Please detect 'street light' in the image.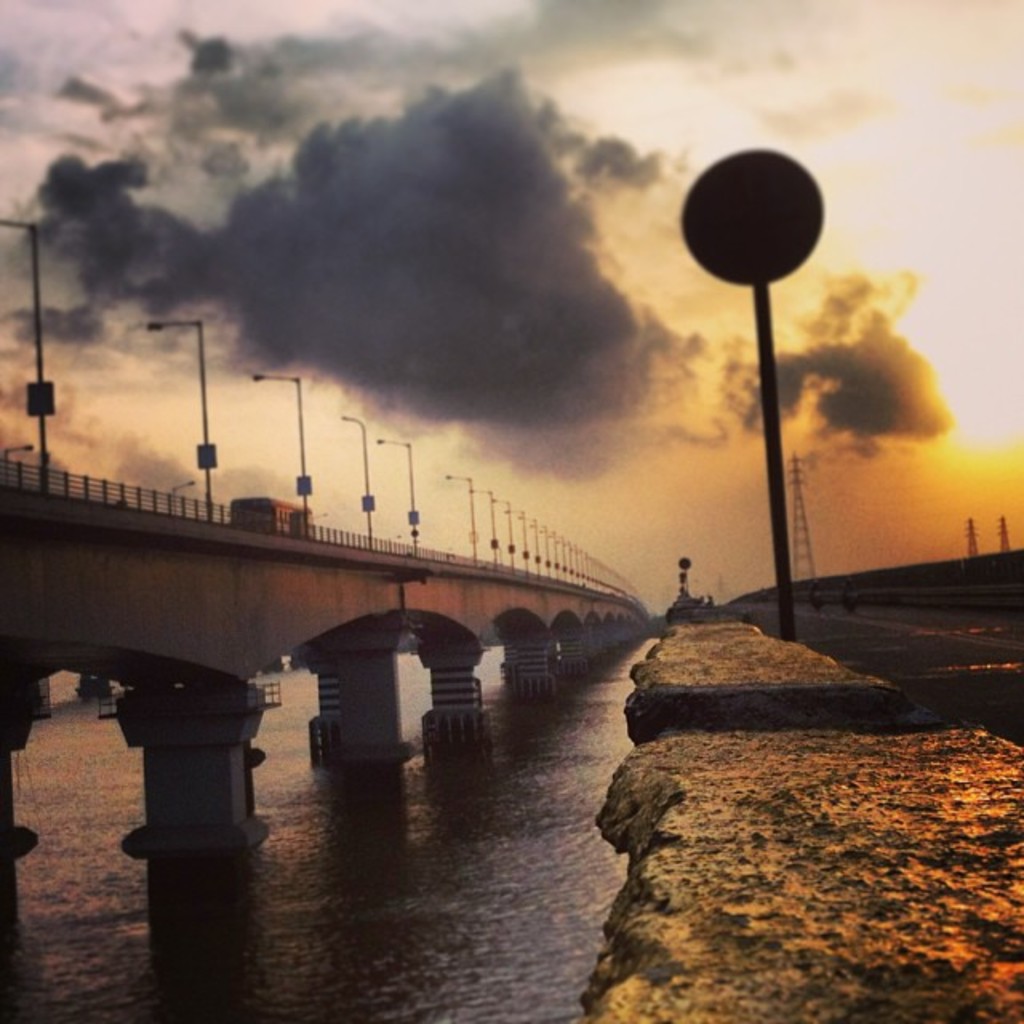
detection(251, 373, 309, 530).
